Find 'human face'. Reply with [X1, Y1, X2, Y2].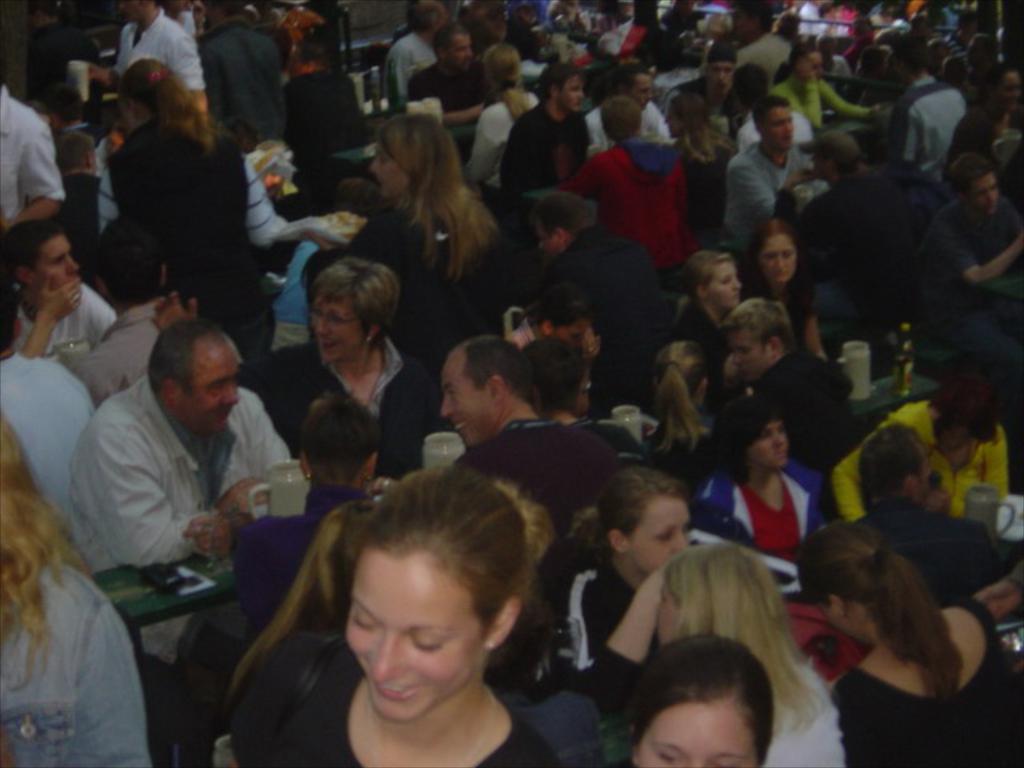
[766, 106, 794, 146].
